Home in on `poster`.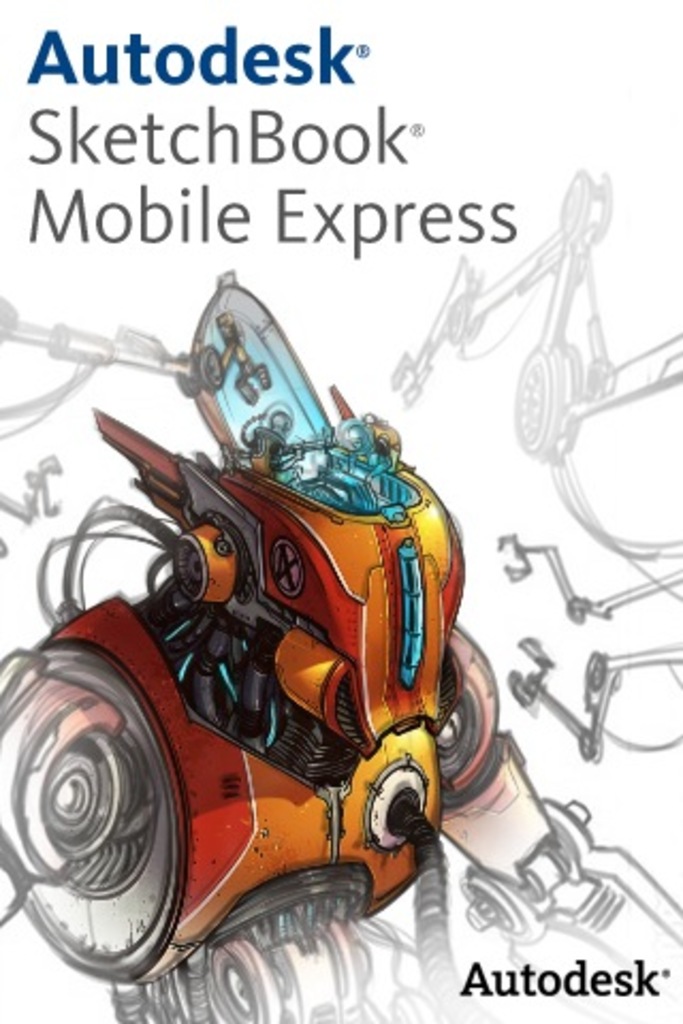
Homed in at rect(0, 0, 681, 1022).
